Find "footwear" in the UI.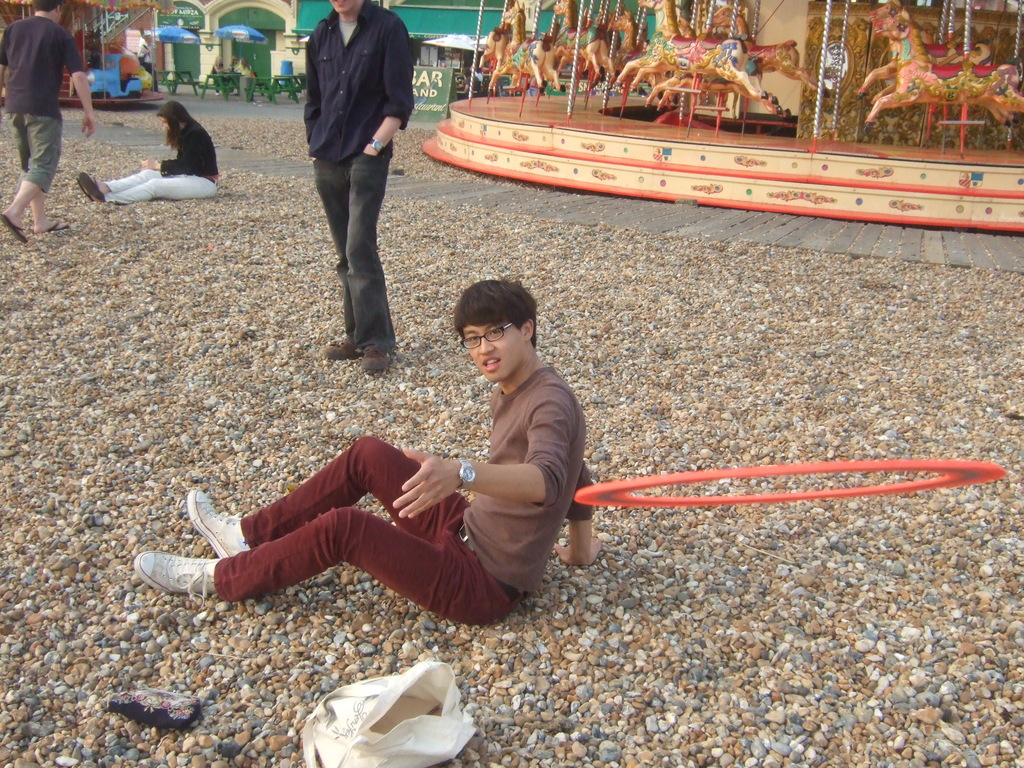
UI element at pyautogui.locateOnScreen(35, 220, 72, 234).
